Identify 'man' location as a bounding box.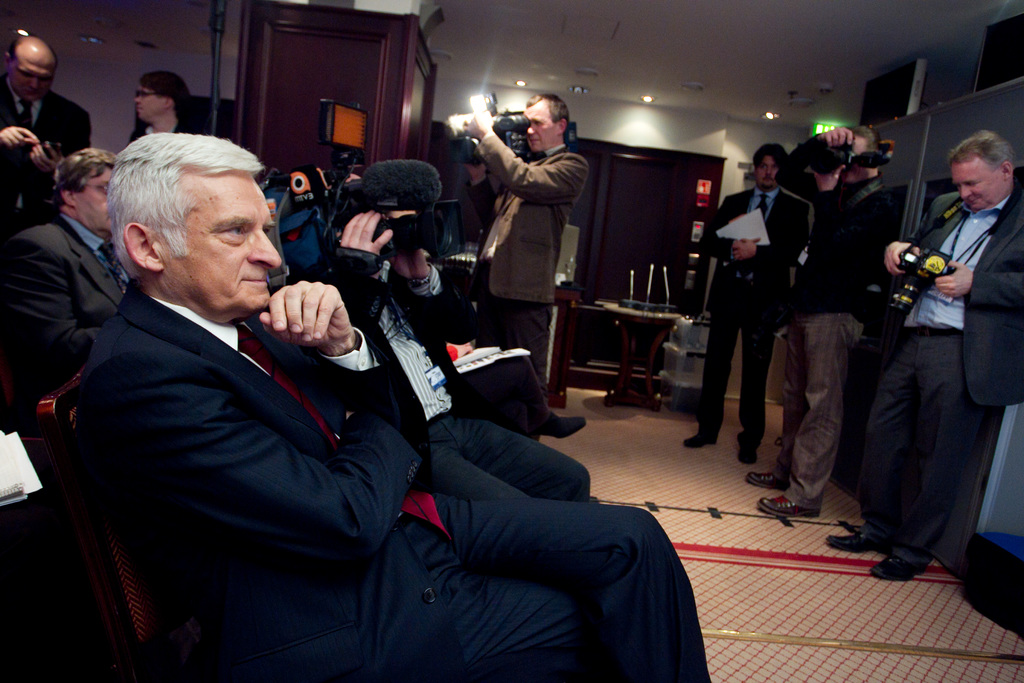
284 169 591 503.
